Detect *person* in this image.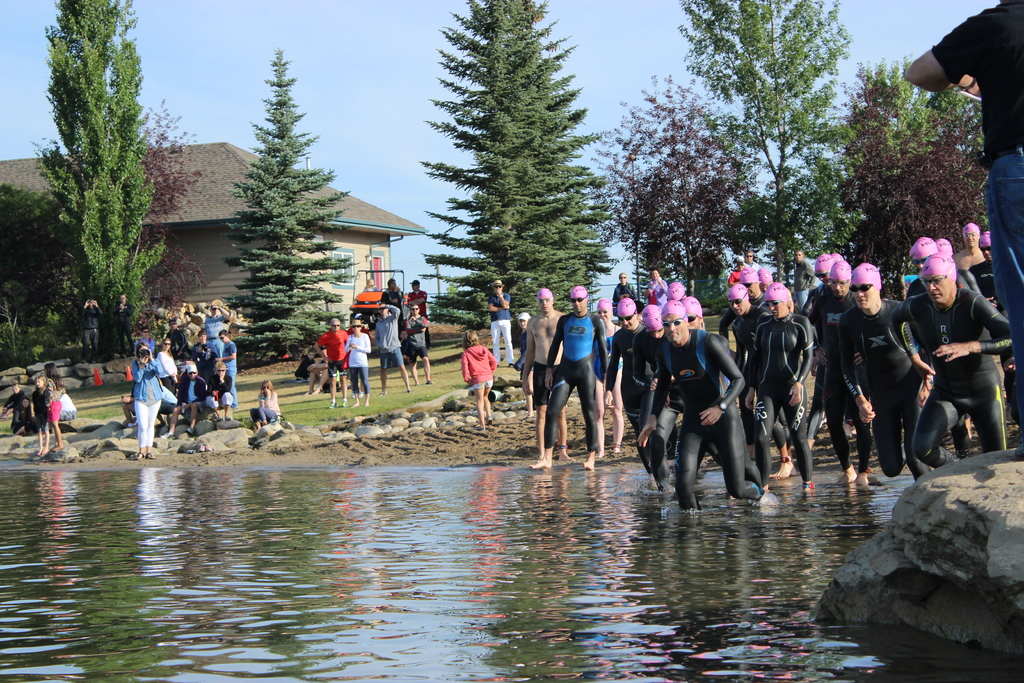
Detection: (left=310, top=350, right=331, bottom=392).
